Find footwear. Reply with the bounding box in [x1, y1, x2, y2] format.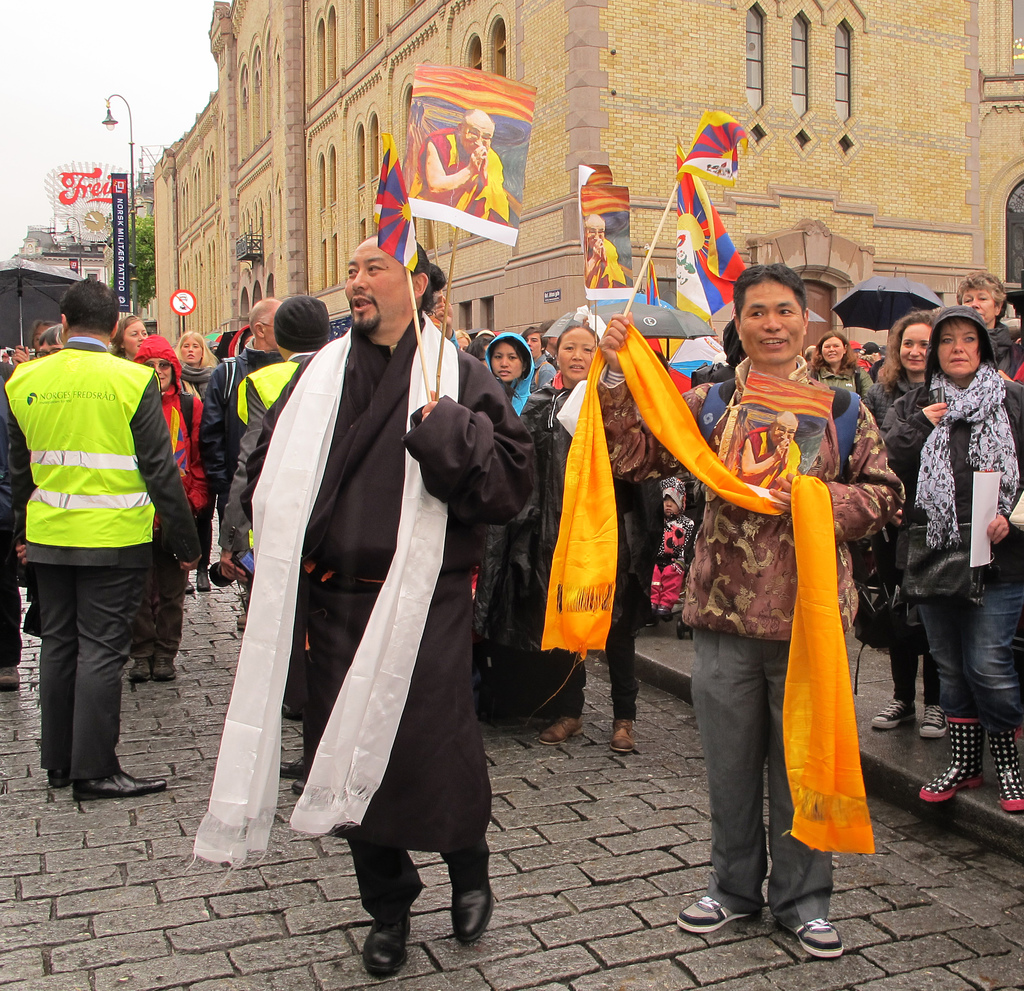
[0, 665, 22, 693].
